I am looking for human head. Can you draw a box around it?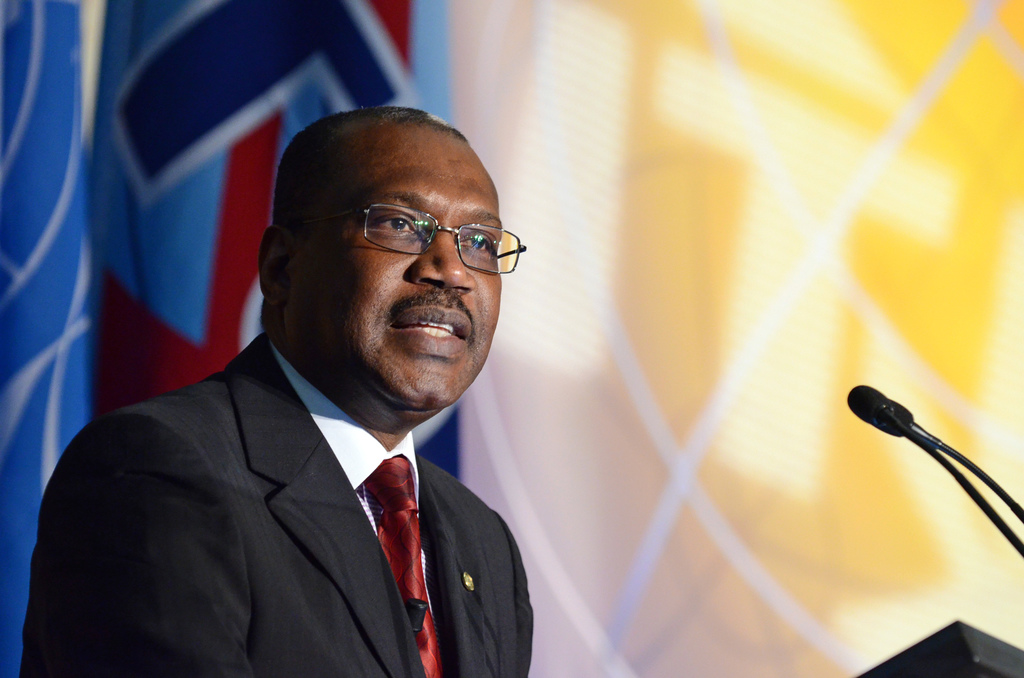
Sure, the bounding box is locate(243, 97, 512, 395).
